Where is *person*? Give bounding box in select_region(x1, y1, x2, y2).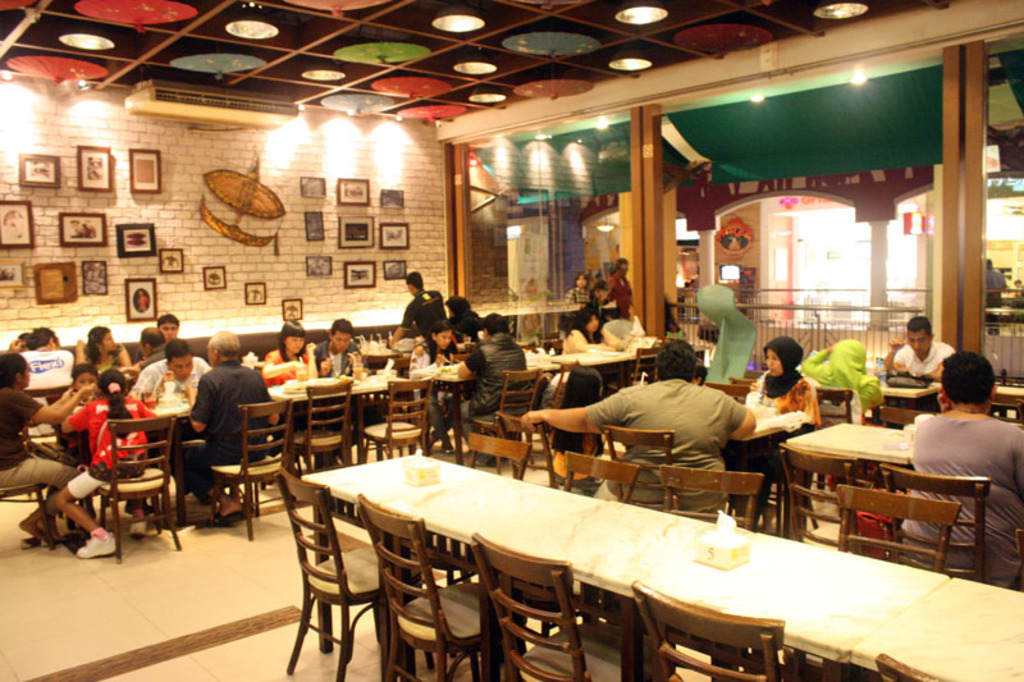
select_region(12, 324, 82, 395).
